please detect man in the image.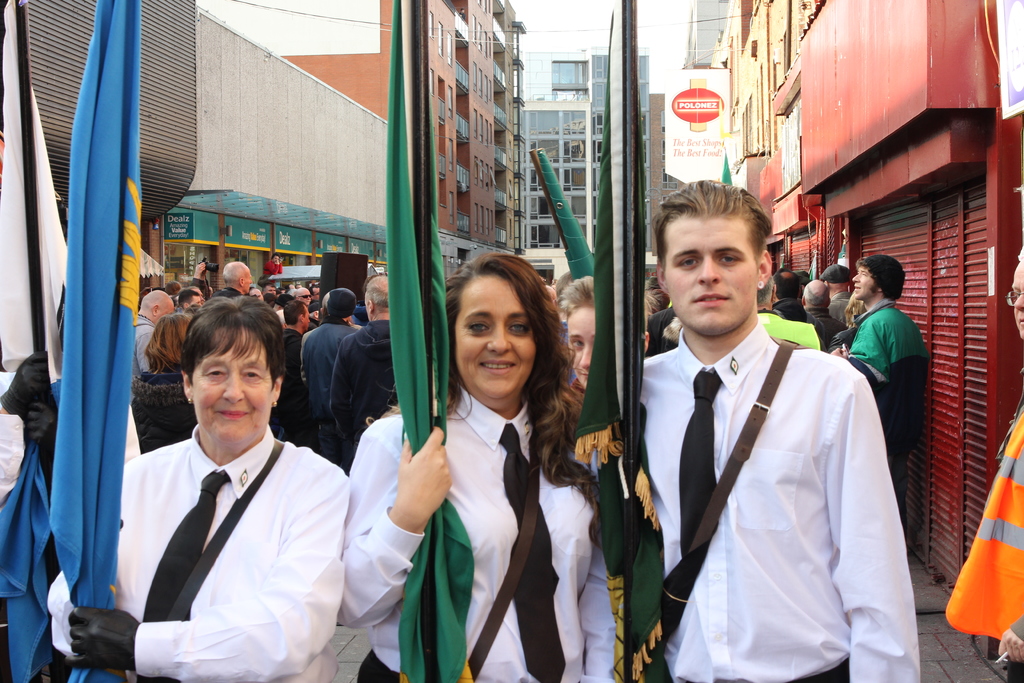
rect(325, 278, 390, 482).
